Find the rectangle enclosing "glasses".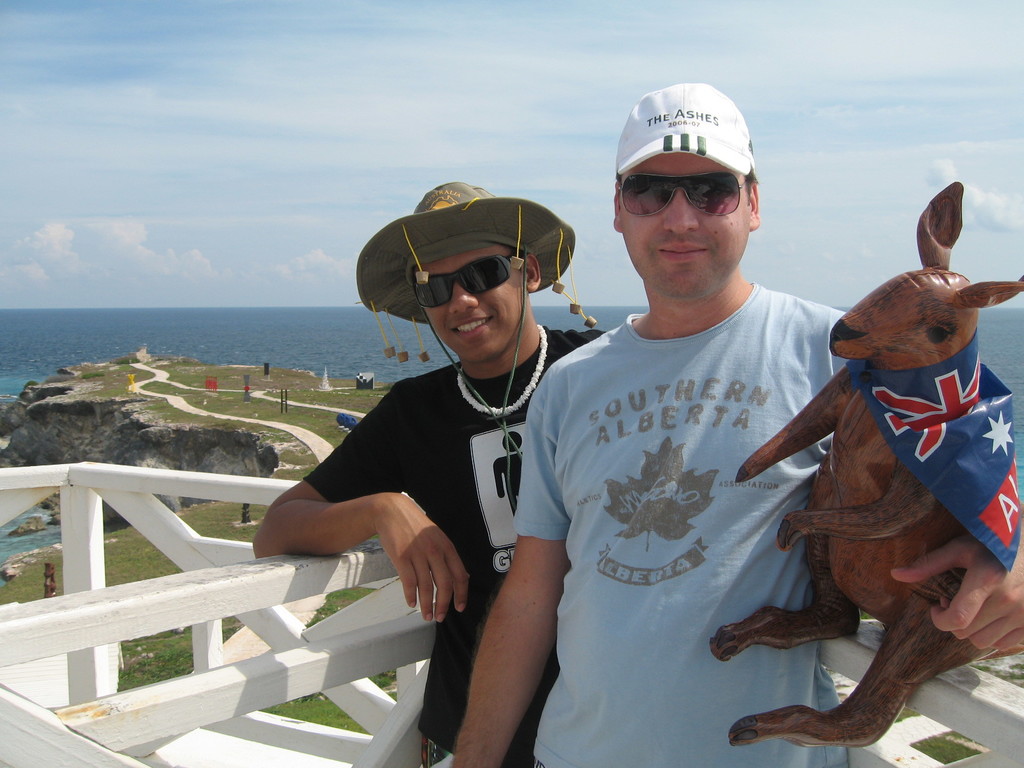
rect(612, 165, 768, 218).
